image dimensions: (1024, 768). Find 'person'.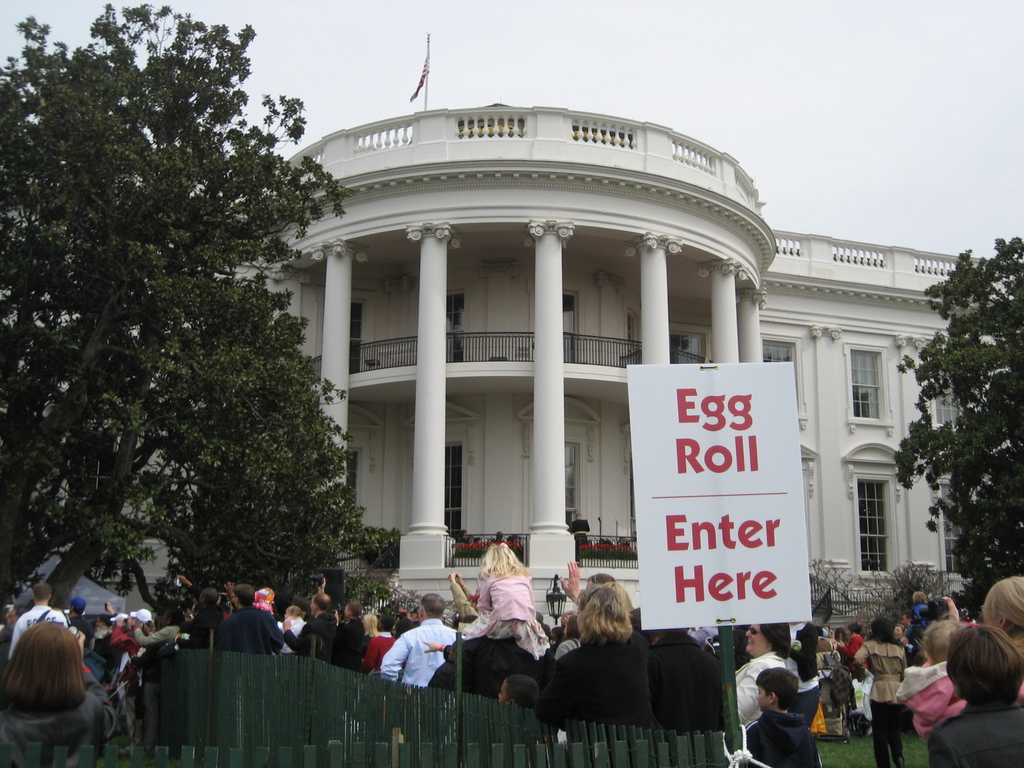
detection(540, 590, 674, 729).
